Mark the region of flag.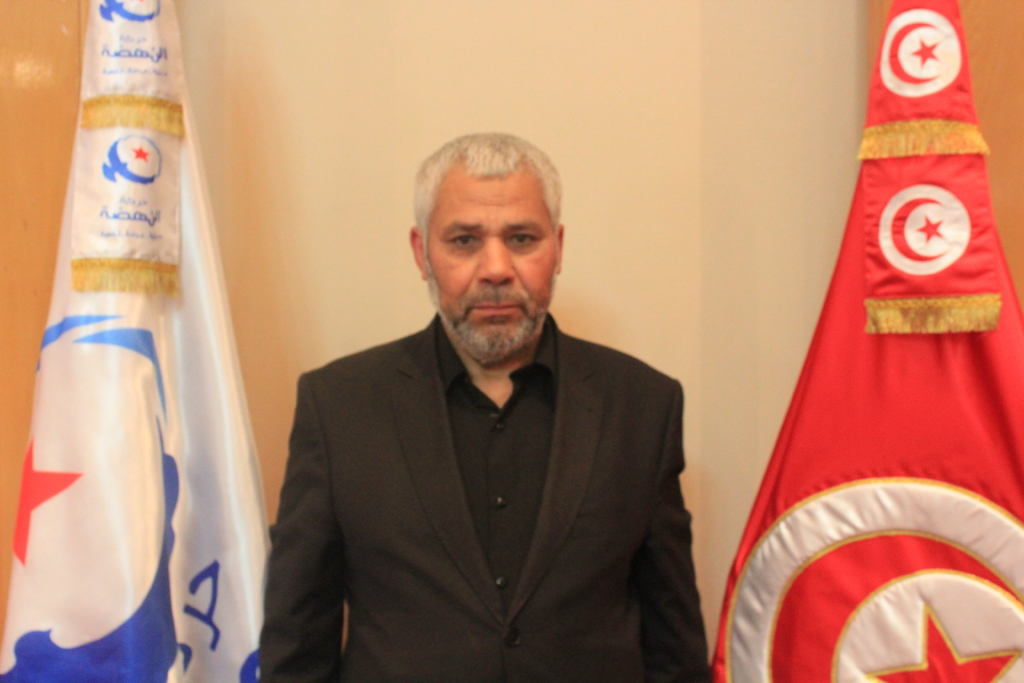
Region: [left=710, top=0, right=1023, bottom=682].
